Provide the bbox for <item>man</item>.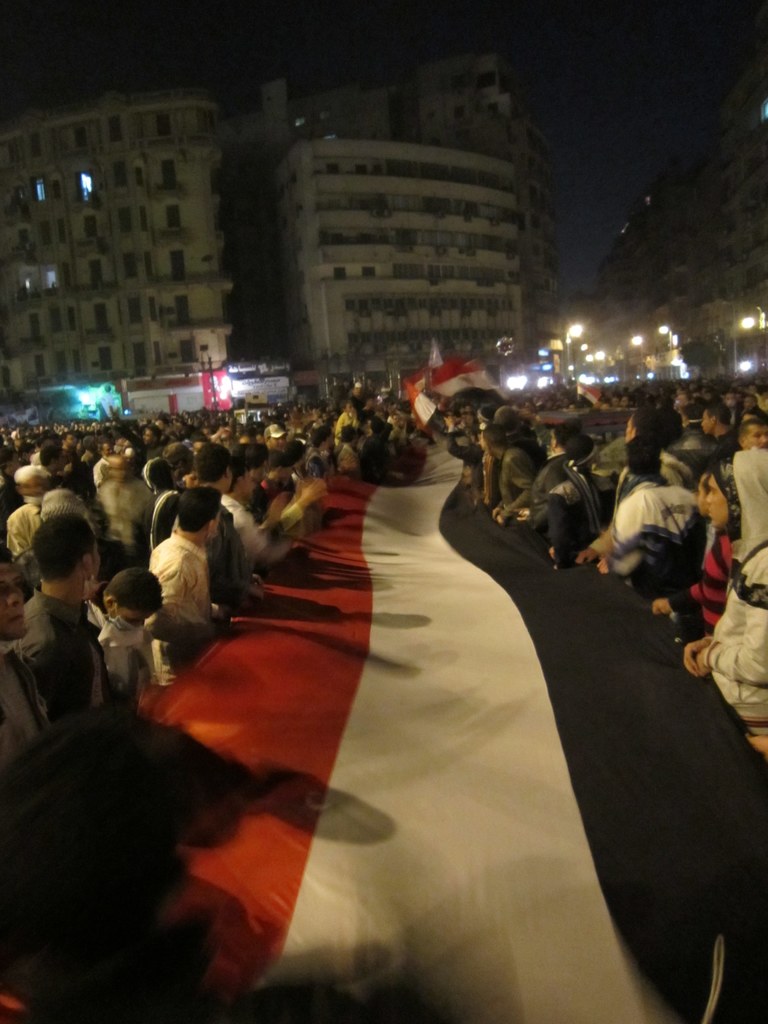
<region>134, 490, 227, 644</region>.
